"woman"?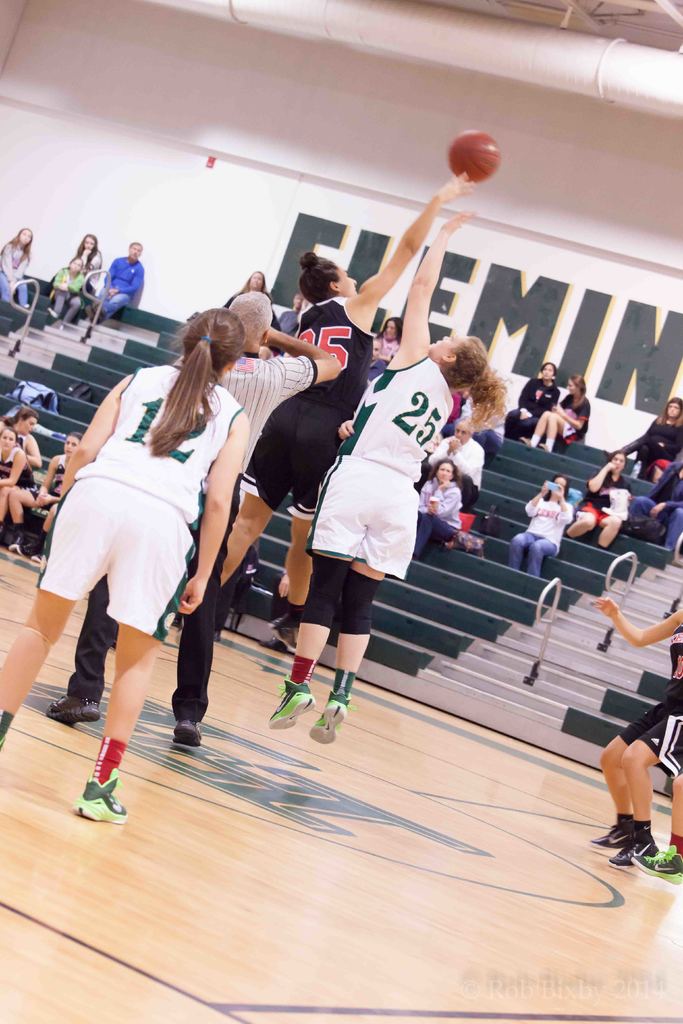
563, 451, 638, 554
